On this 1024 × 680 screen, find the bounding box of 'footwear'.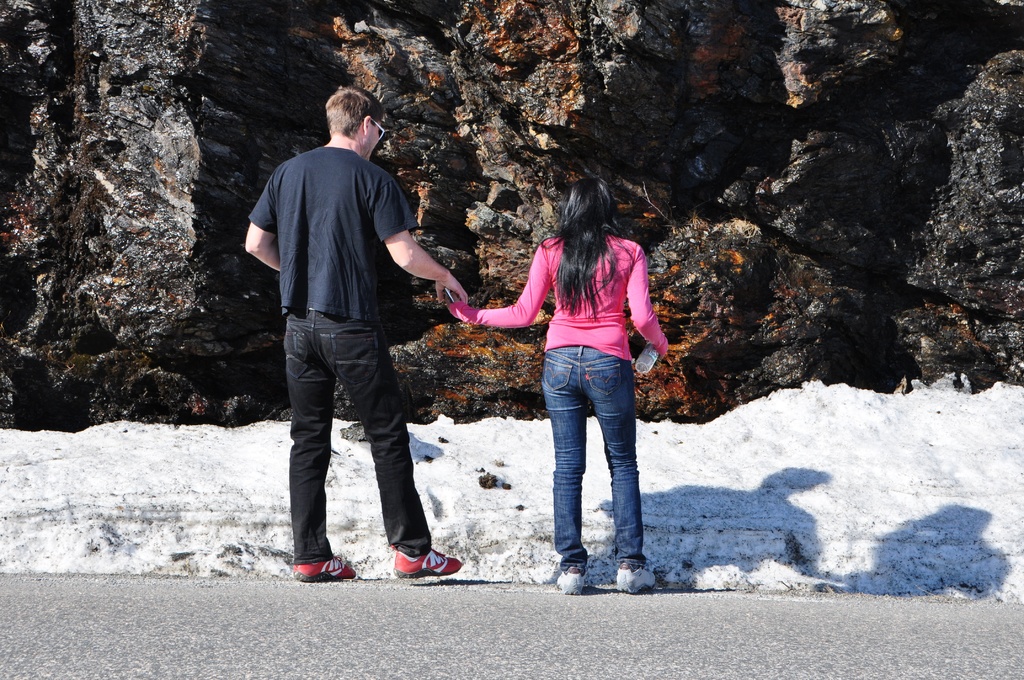
Bounding box: 393 545 461 579.
